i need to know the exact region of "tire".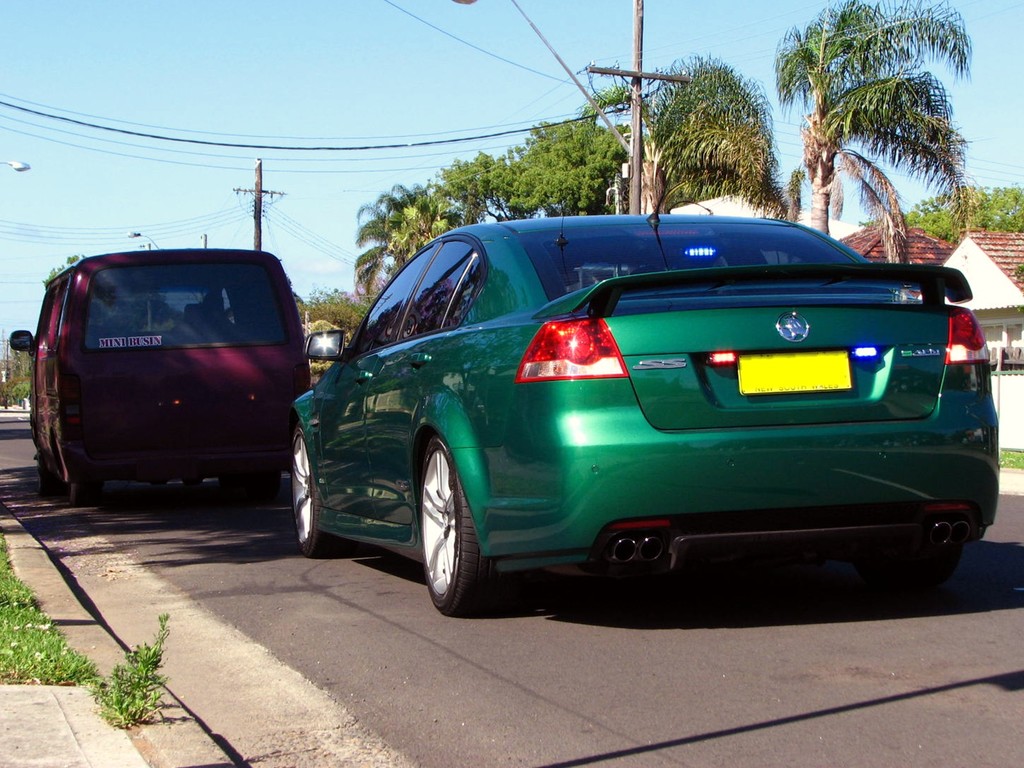
Region: [left=916, top=532, right=984, bottom=569].
